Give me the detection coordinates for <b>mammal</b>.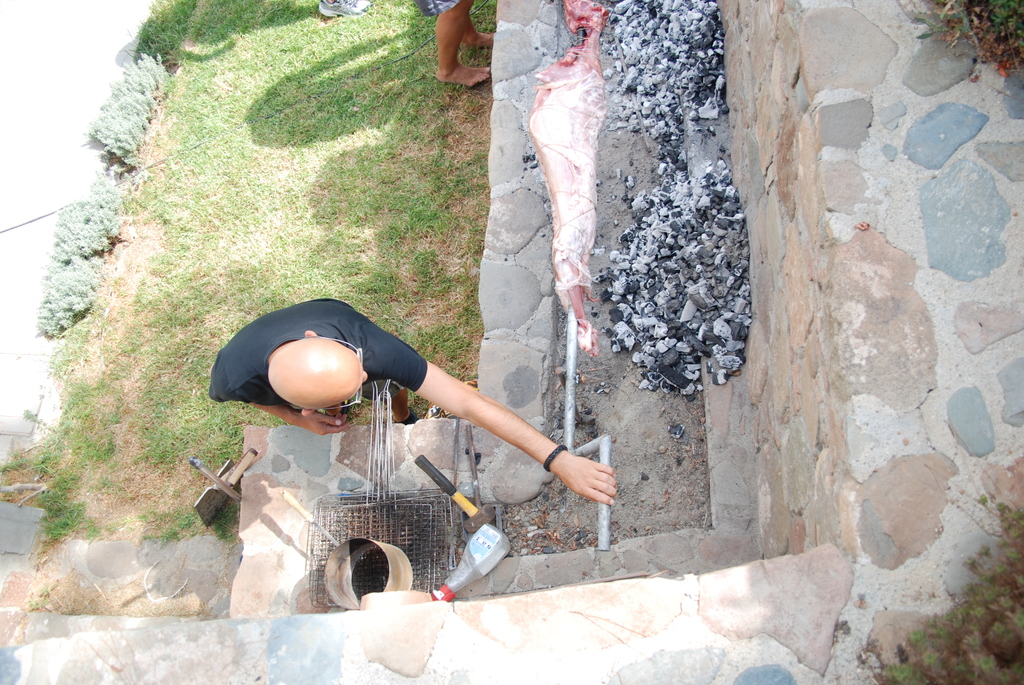
<region>416, 0, 496, 85</region>.
